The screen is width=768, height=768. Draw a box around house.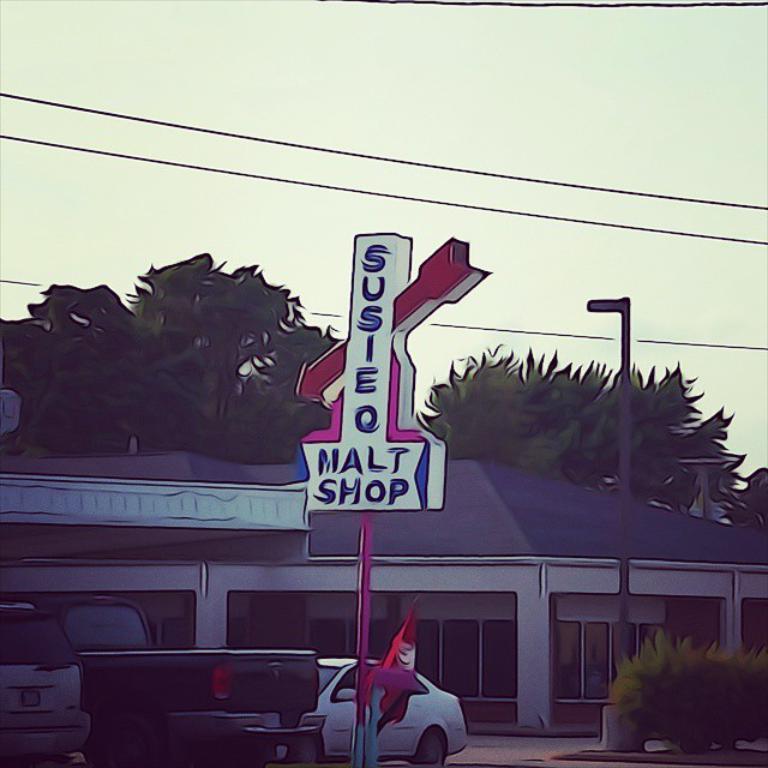
<box>0,445,767,734</box>.
